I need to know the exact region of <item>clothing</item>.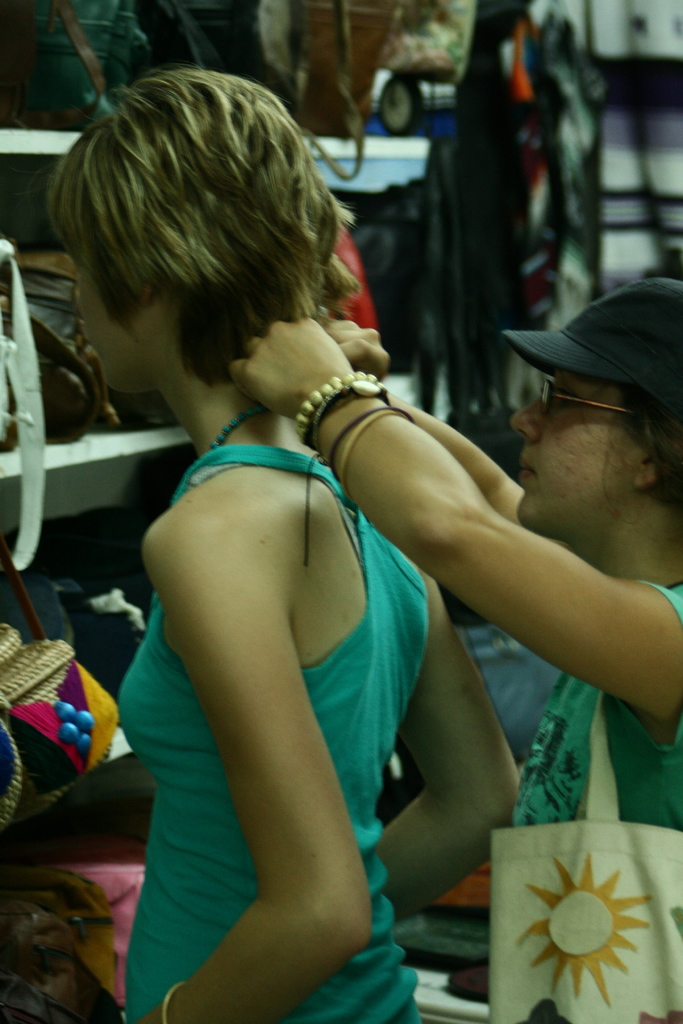
Region: <region>513, 580, 682, 827</region>.
